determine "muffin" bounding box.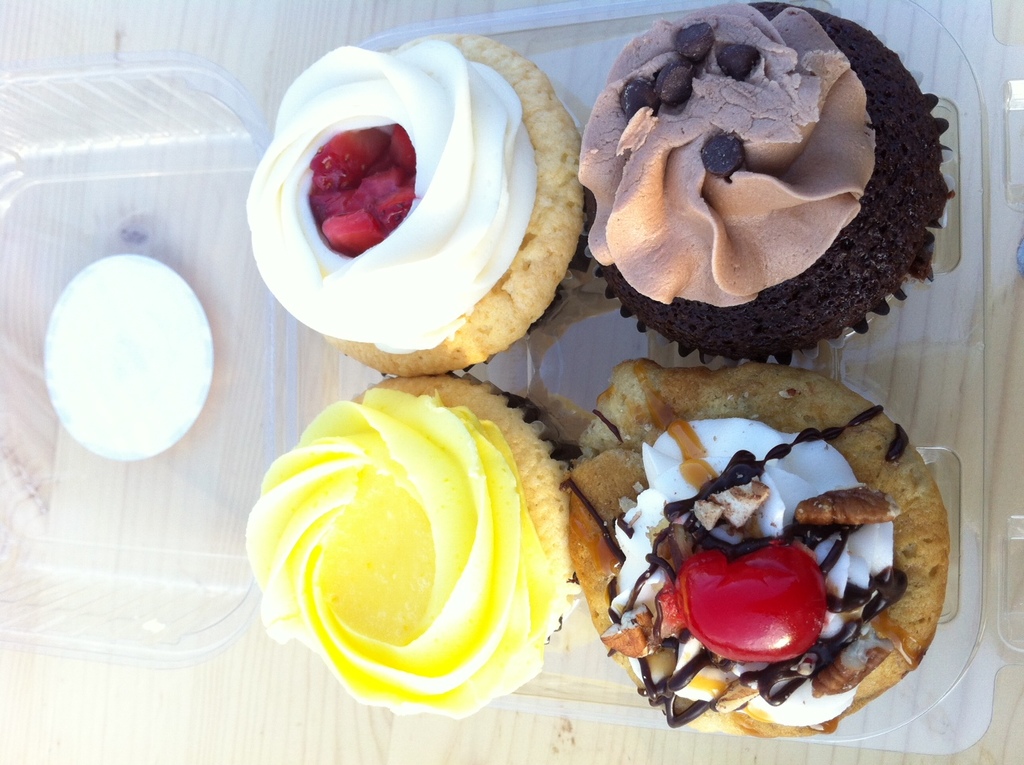
Determined: <region>243, 356, 584, 722</region>.
